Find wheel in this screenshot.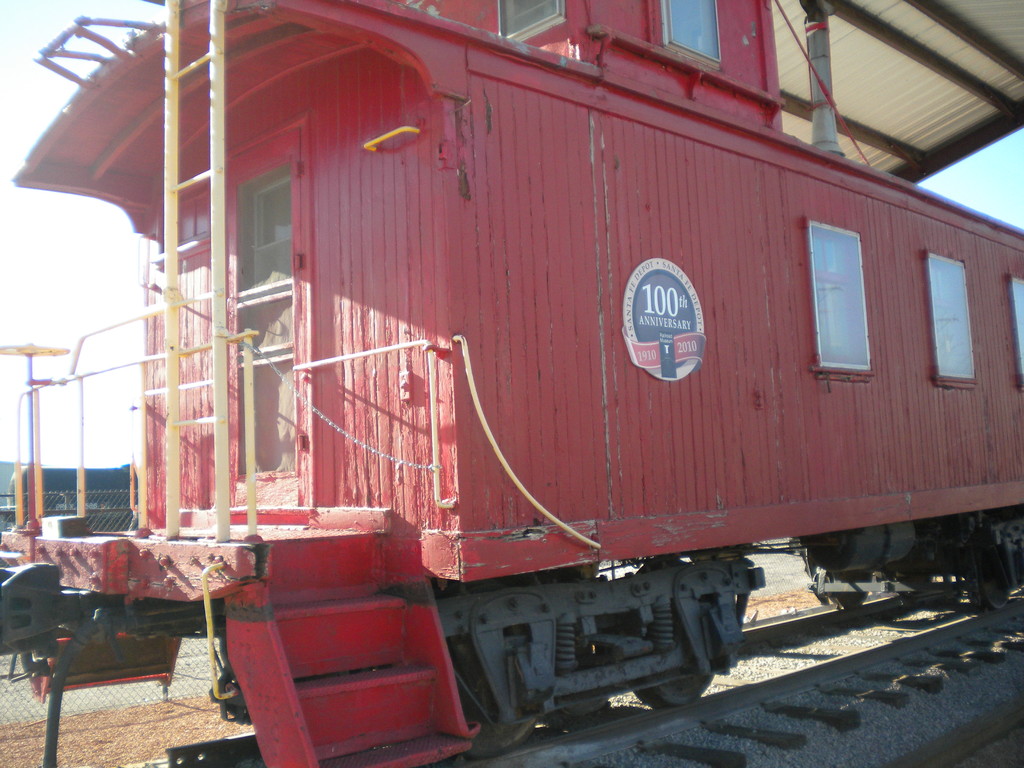
The bounding box for wheel is locate(813, 572, 873, 607).
